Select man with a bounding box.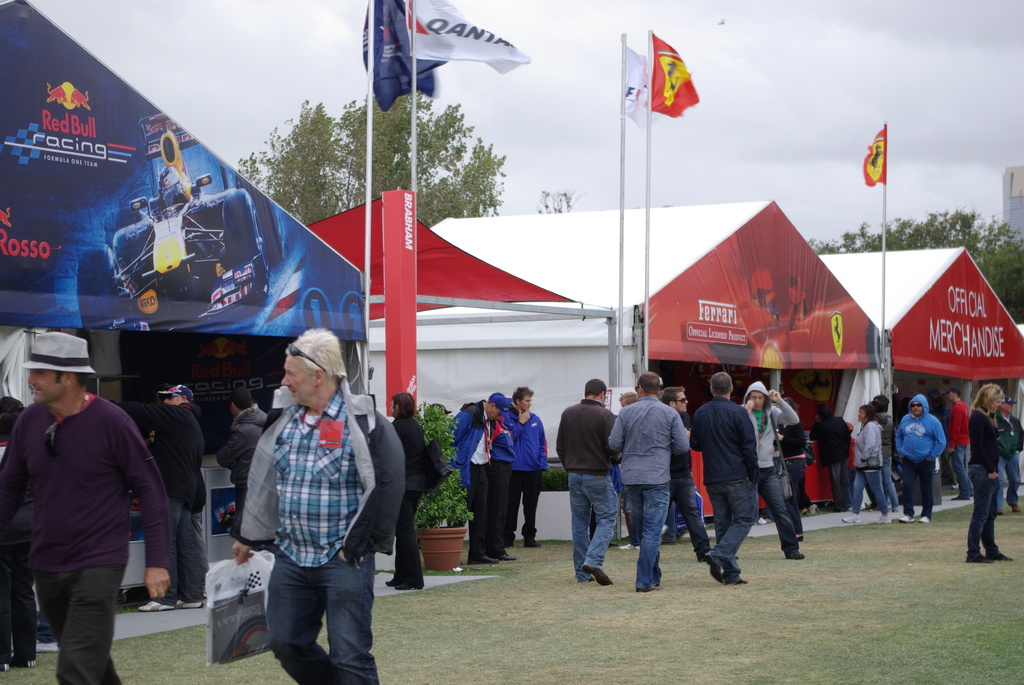
locate(663, 382, 717, 560).
